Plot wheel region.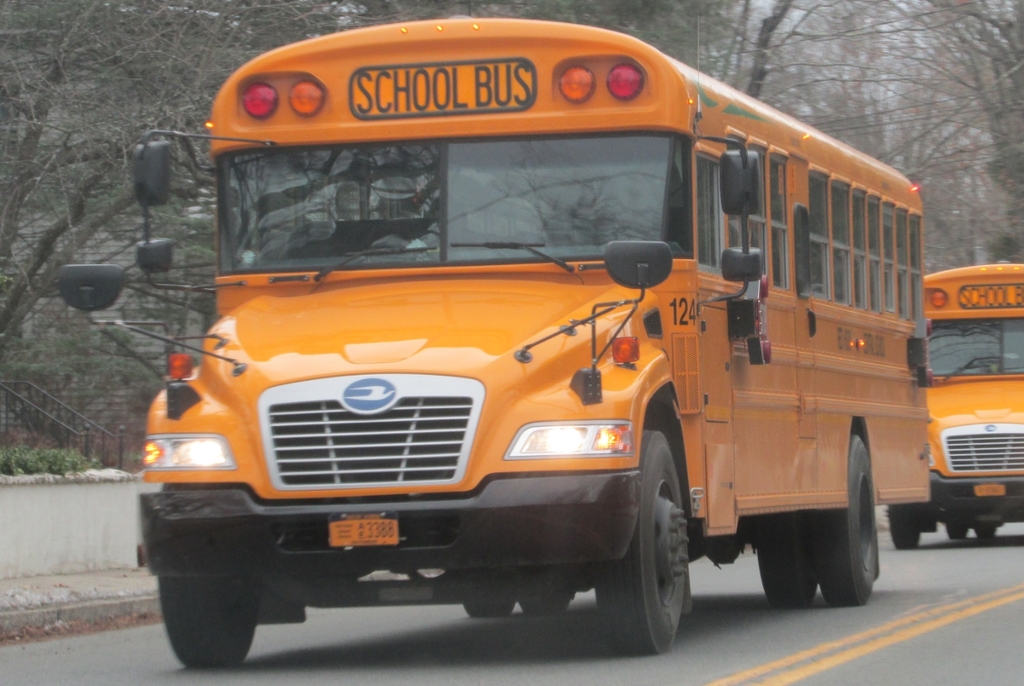
Plotted at [154, 574, 271, 672].
